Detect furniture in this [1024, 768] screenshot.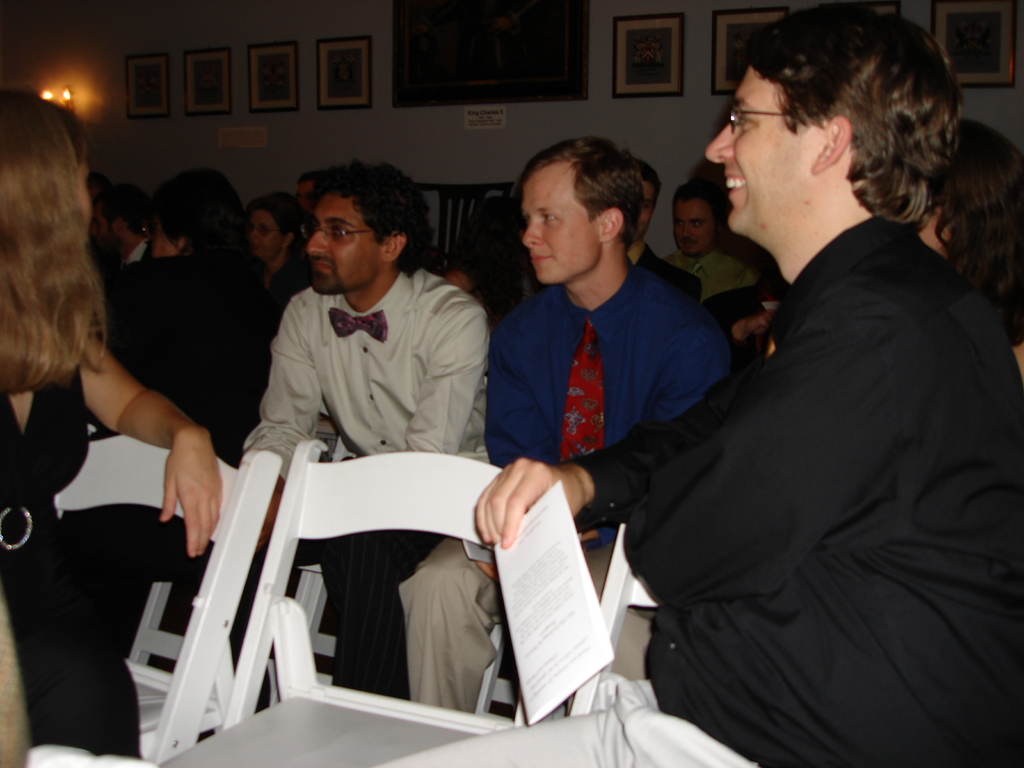
Detection: locate(157, 440, 548, 767).
